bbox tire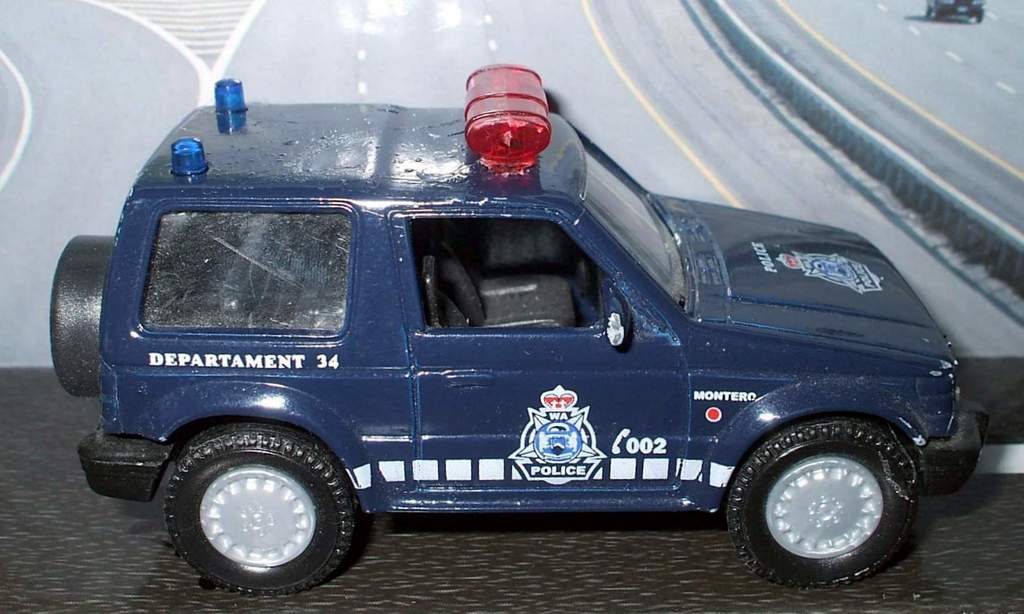
BBox(51, 233, 108, 397)
